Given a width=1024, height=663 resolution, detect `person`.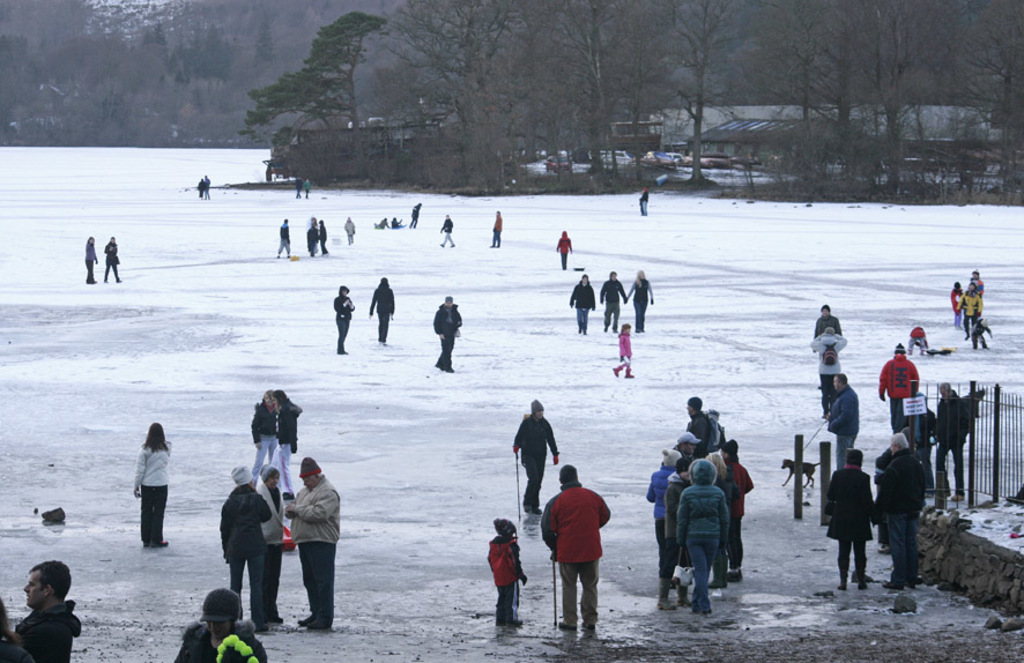
<region>331, 283, 356, 352</region>.
